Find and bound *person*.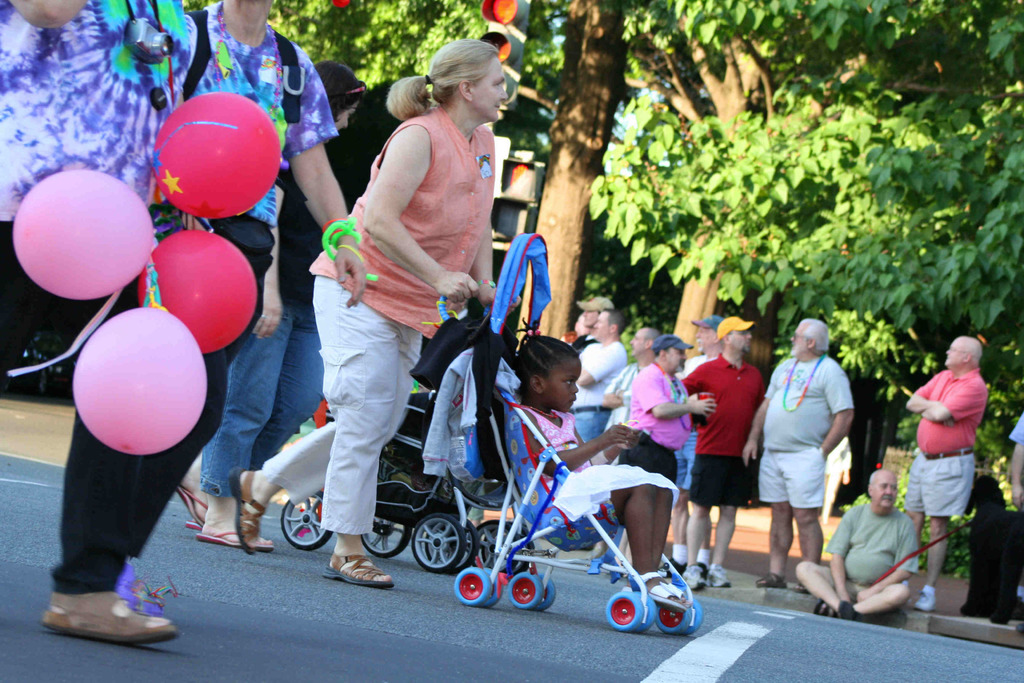
Bound: detection(0, 0, 189, 646).
